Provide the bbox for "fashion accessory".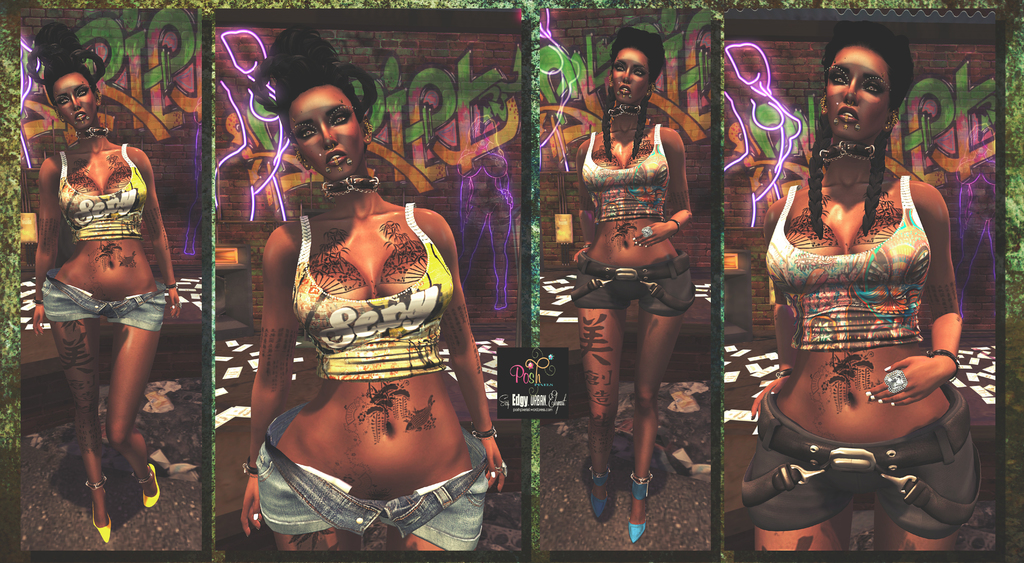
(483,426,500,445).
